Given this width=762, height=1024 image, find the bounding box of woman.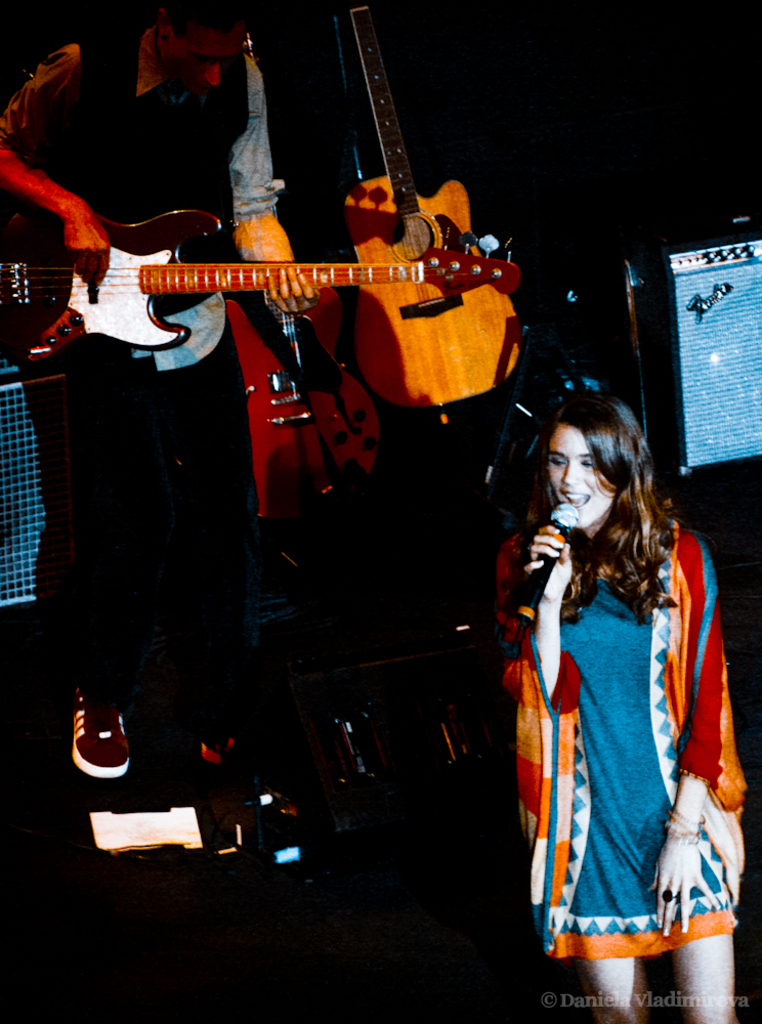
[500, 371, 728, 996].
